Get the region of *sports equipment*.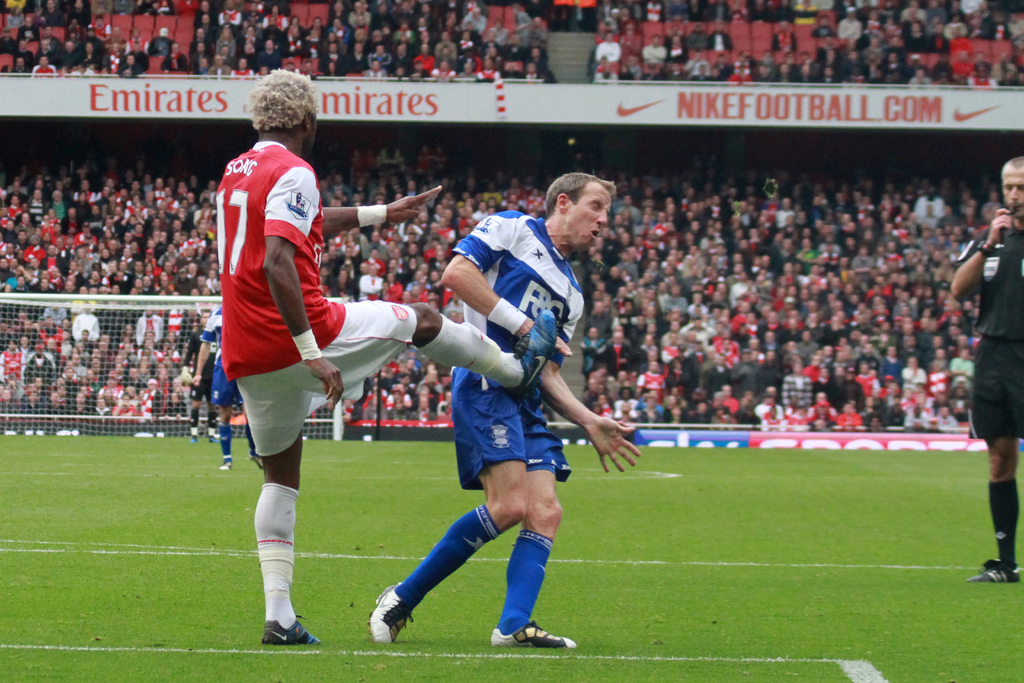
[x1=489, y1=621, x2=577, y2=649].
